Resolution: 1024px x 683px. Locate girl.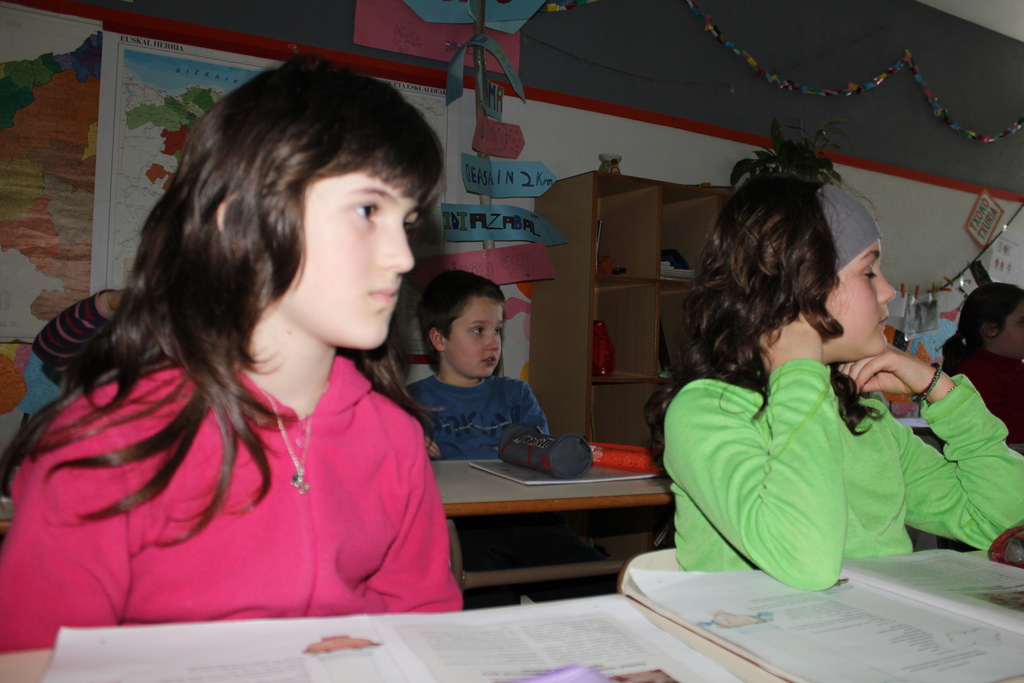
{"x1": 1, "y1": 53, "x2": 465, "y2": 654}.
